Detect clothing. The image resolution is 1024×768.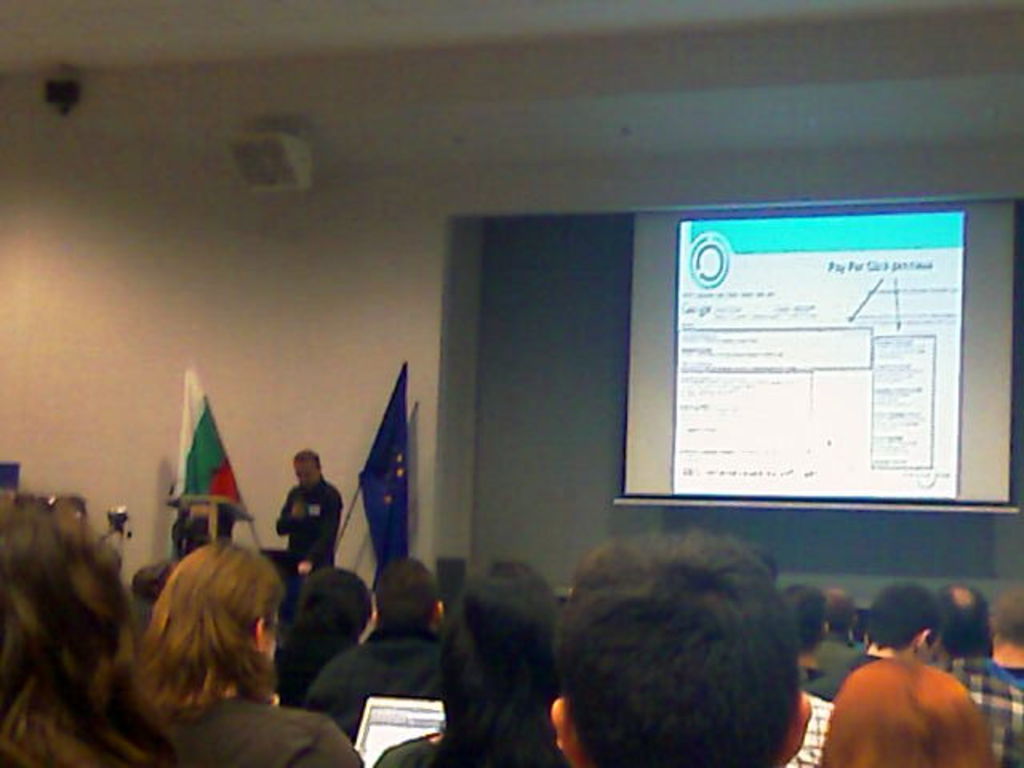
pyautogui.locateOnScreen(274, 480, 346, 603).
